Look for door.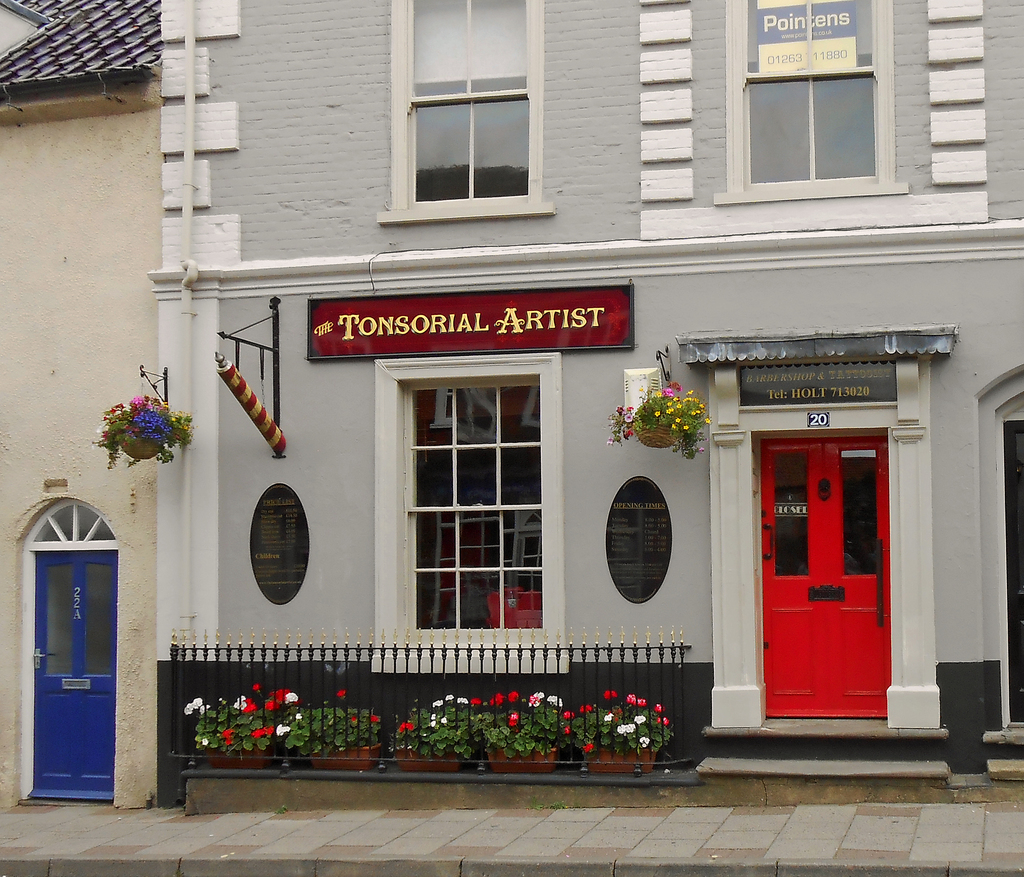
Found: x1=30, y1=549, x2=120, y2=796.
